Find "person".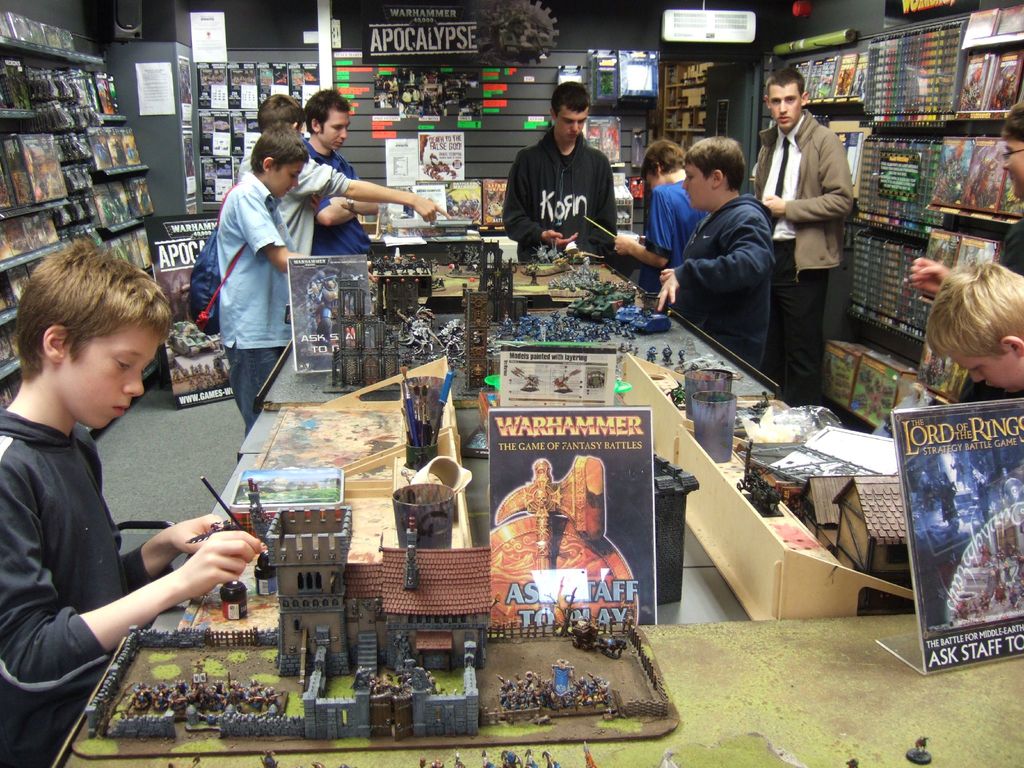
[655,136,774,369].
